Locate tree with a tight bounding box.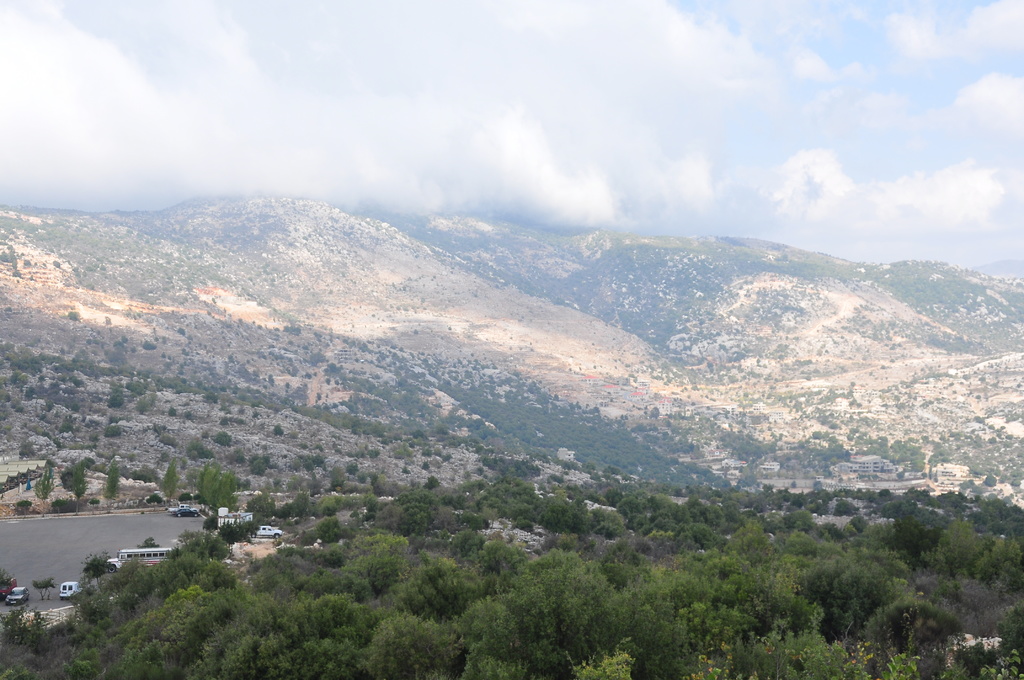
pyautogui.locateOnScreen(107, 391, 125, 409).
